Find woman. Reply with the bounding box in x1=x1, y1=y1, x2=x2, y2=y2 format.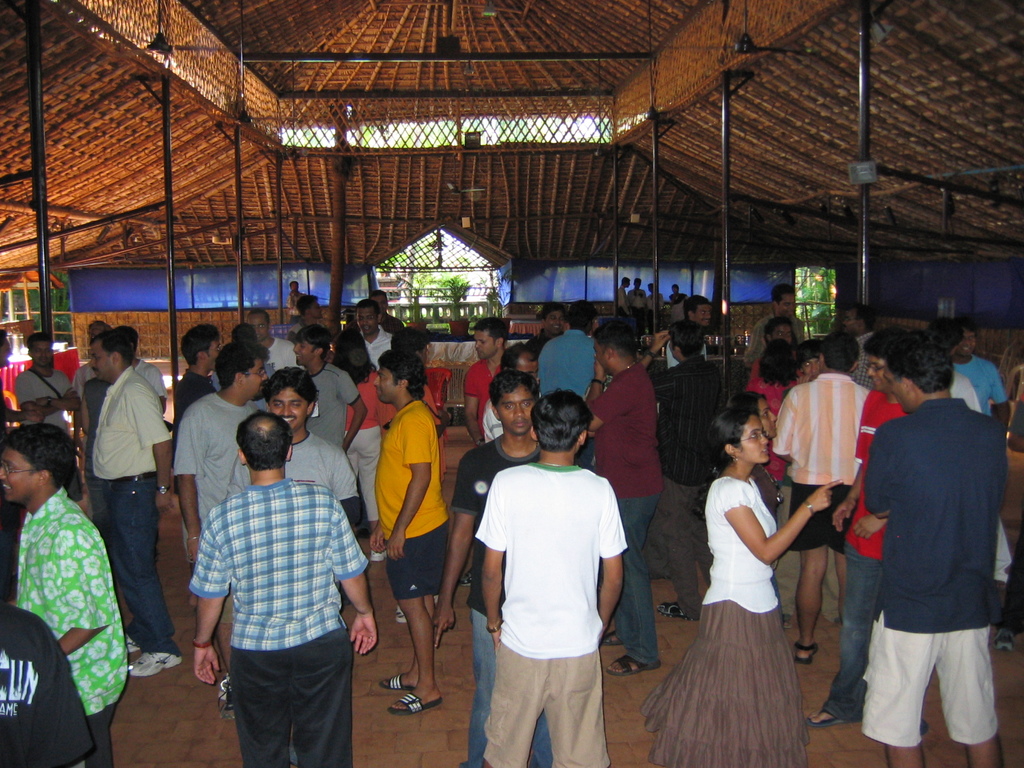
x1=633, y1=410, x2=846, y2=767.
